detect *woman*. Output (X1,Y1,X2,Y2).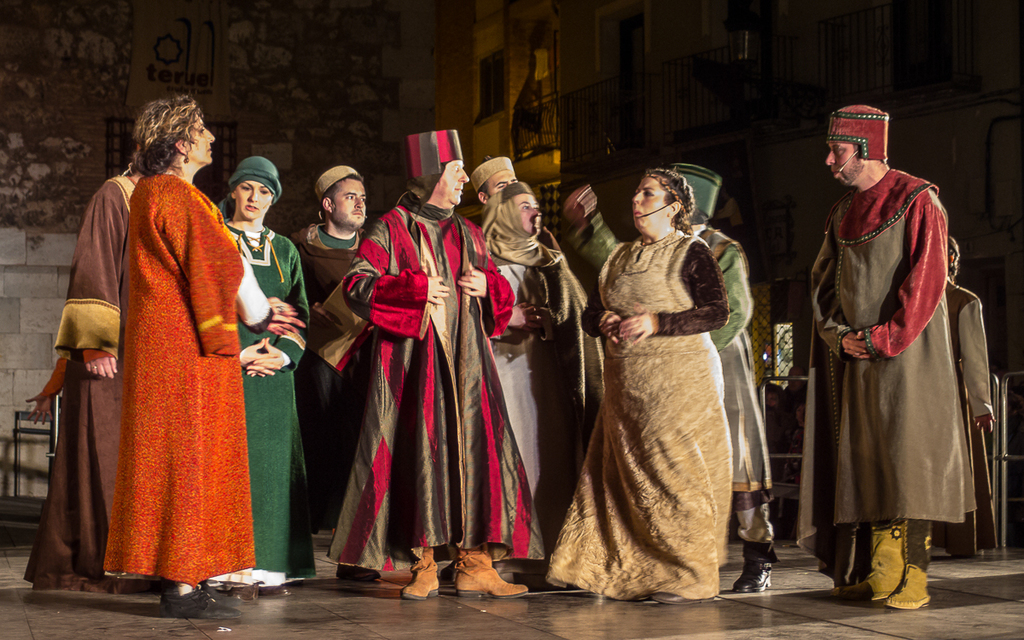
(211,143,322,605).
